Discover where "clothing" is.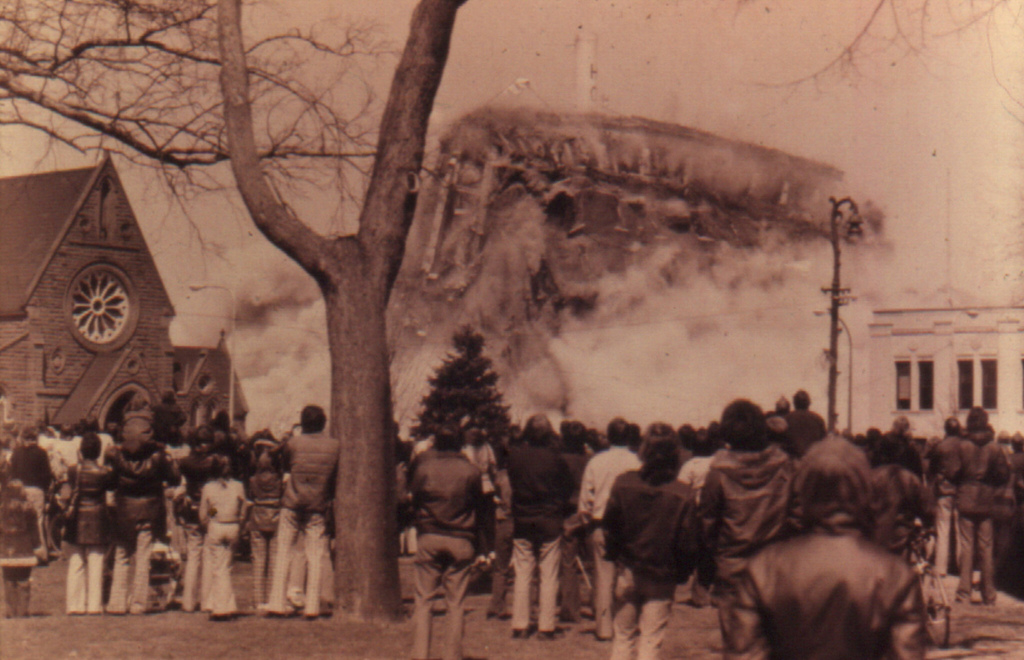
Discovered at <region>237, 472, 284, 598</region>.
